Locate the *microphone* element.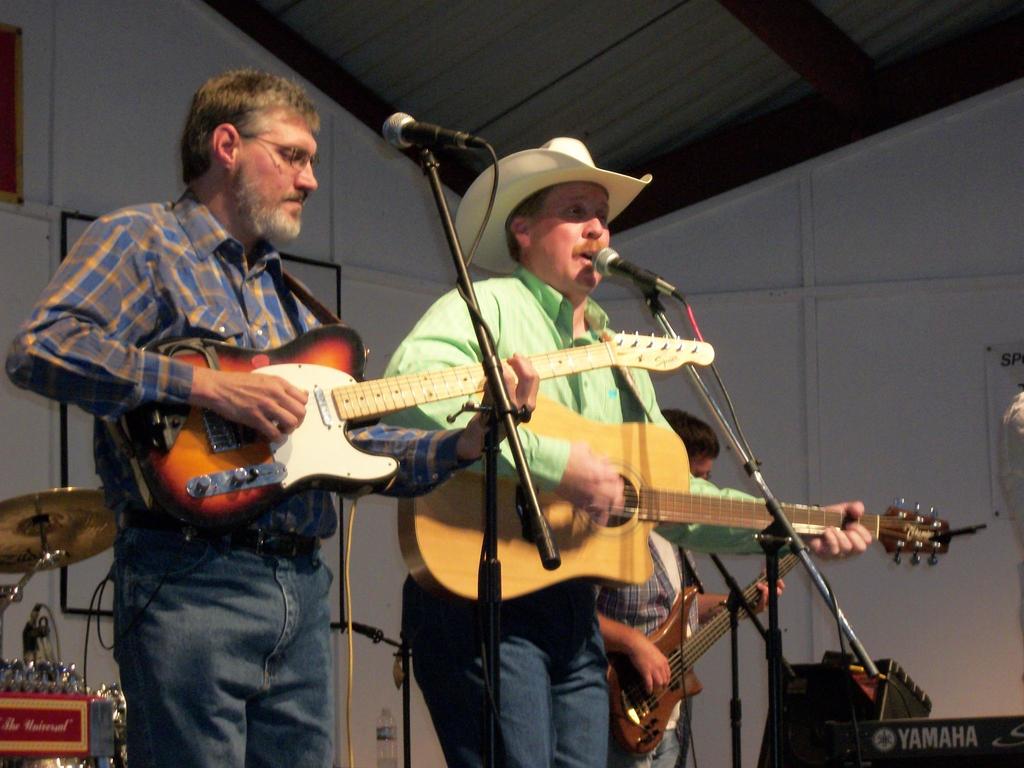
Element bbox: {"left": 588, "top": 246, "right": 689, "bottom": 307}.
